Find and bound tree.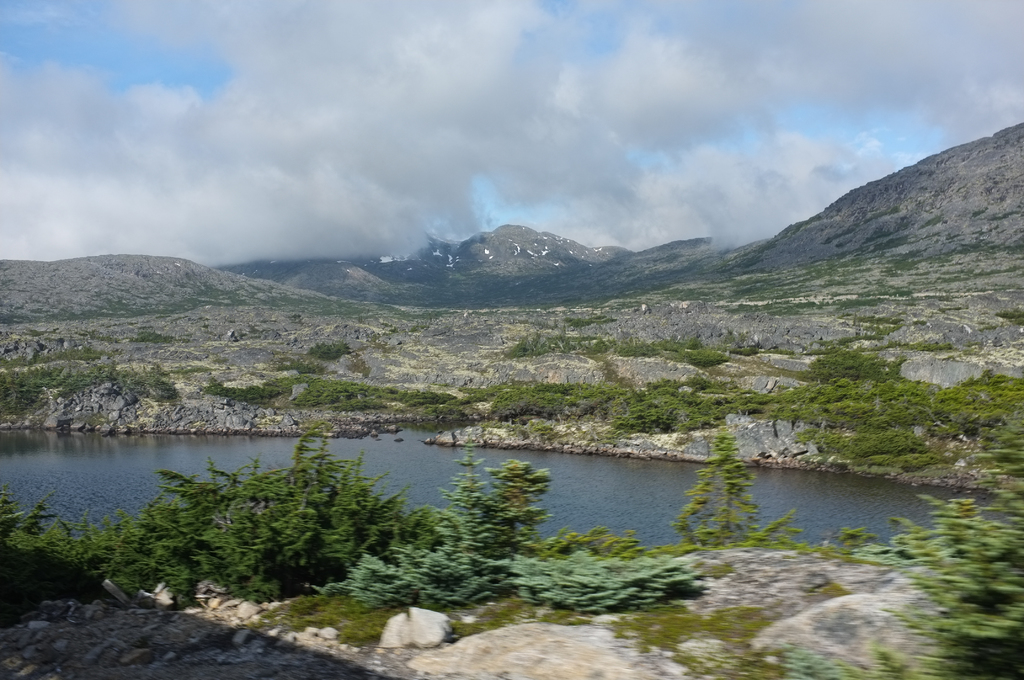
Bound: BBox(682, 426, 787, 552).
